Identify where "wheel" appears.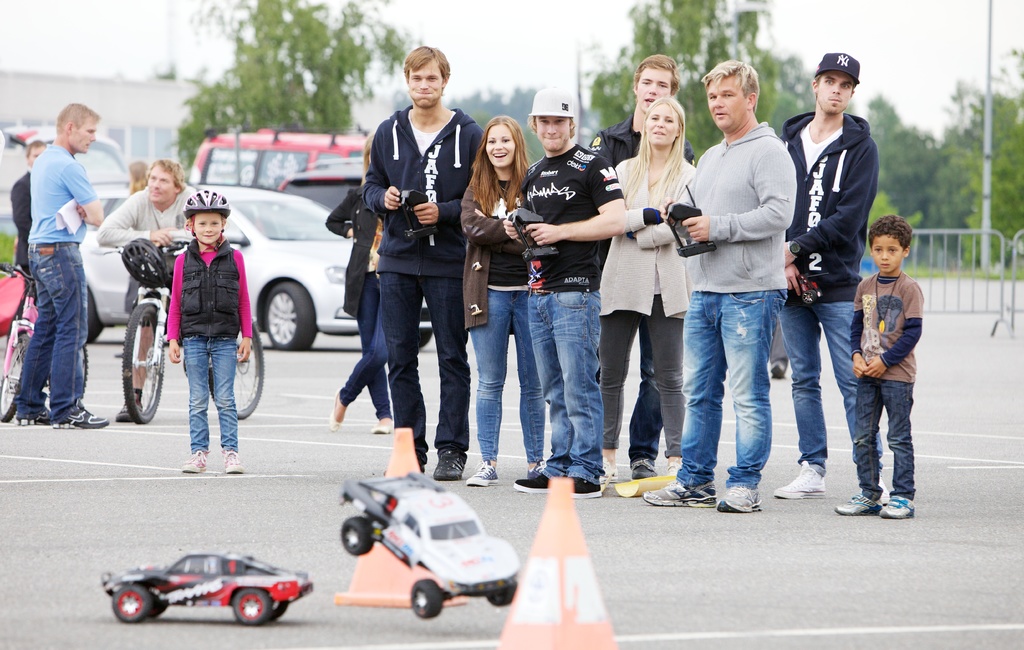
Appears at 485, 591, 515, 606.
